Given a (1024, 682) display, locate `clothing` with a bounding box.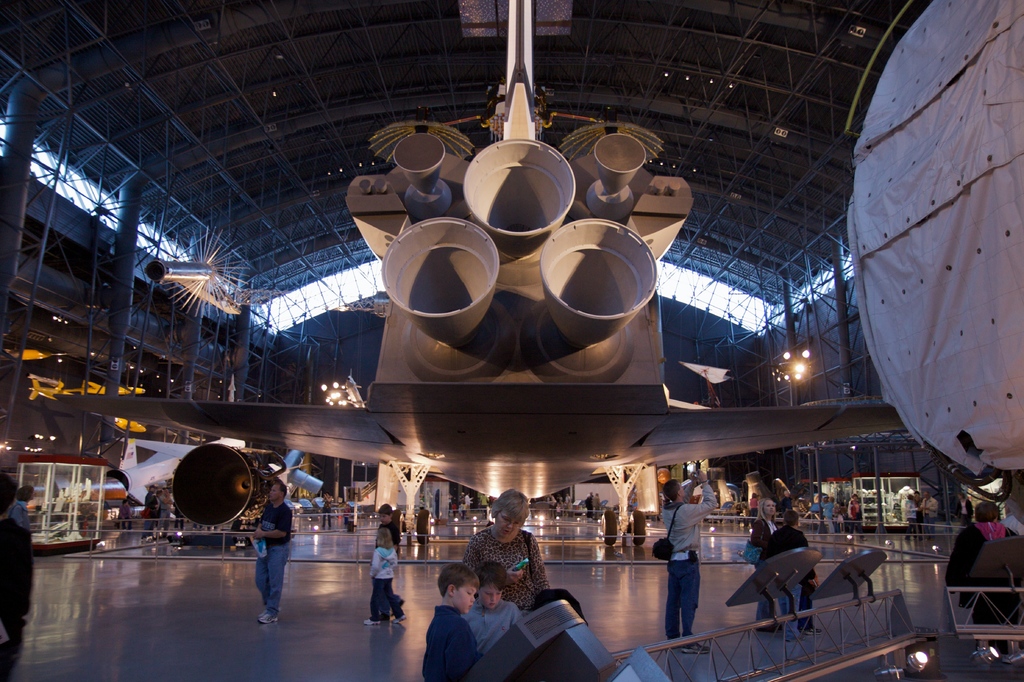
Located: 749,496,758,525.
